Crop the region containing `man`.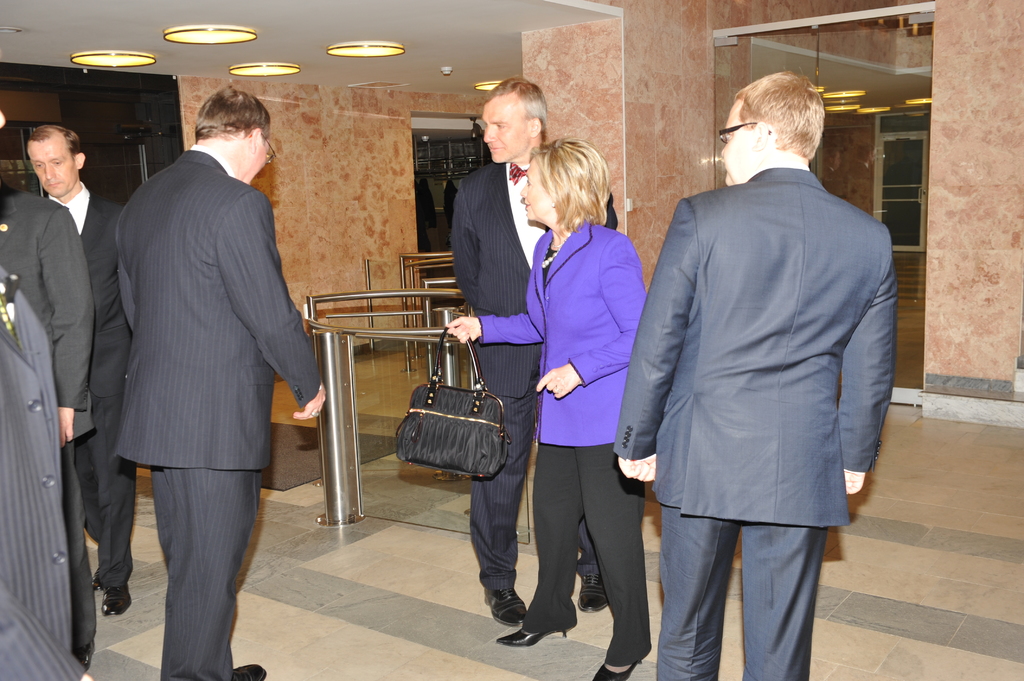
Crop region: pyautogui.locateOnScreen(452, 74, 620, 627).
